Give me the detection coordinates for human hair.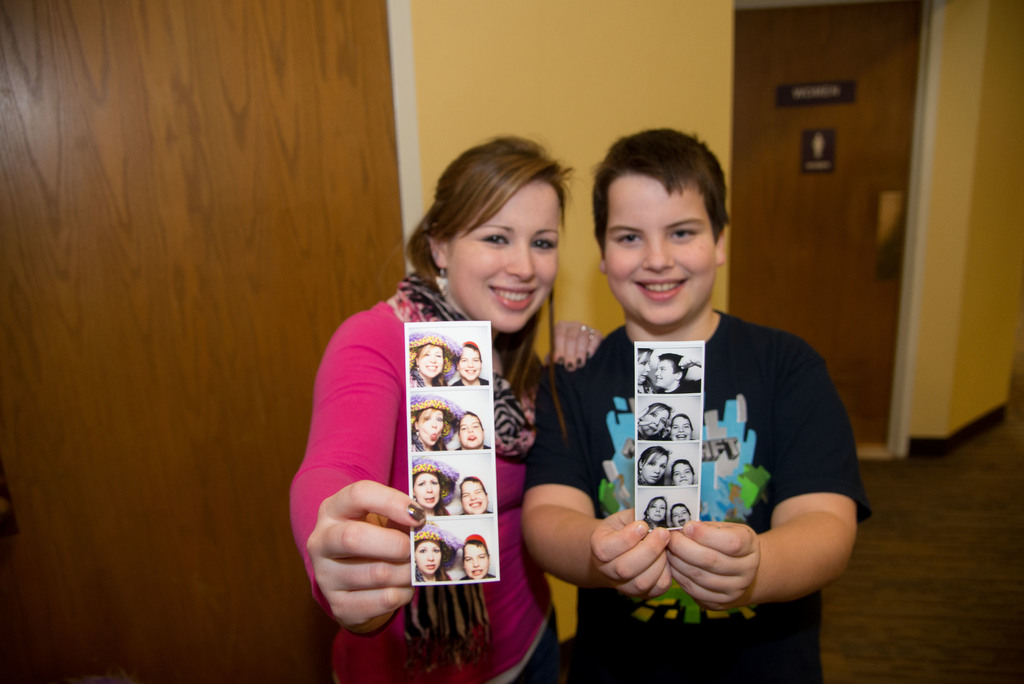
x1=416, y1=405, x2=456, y2=450.
